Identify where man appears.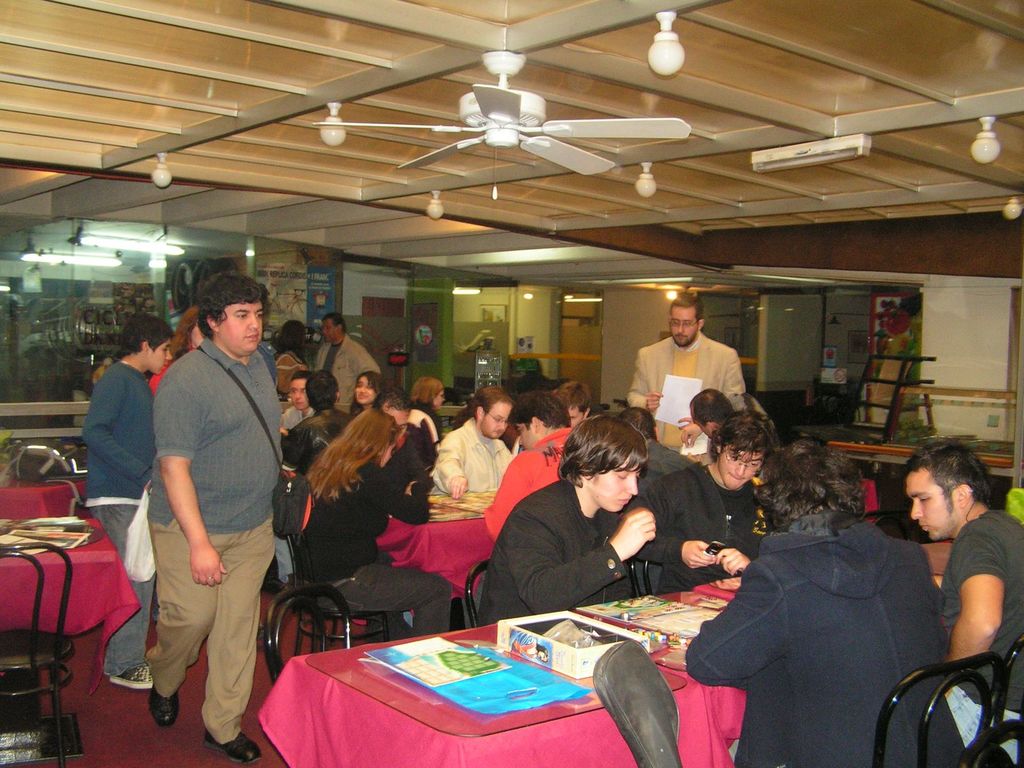
Appears at (x1=279, y1=368, x2=319, y2=429).
